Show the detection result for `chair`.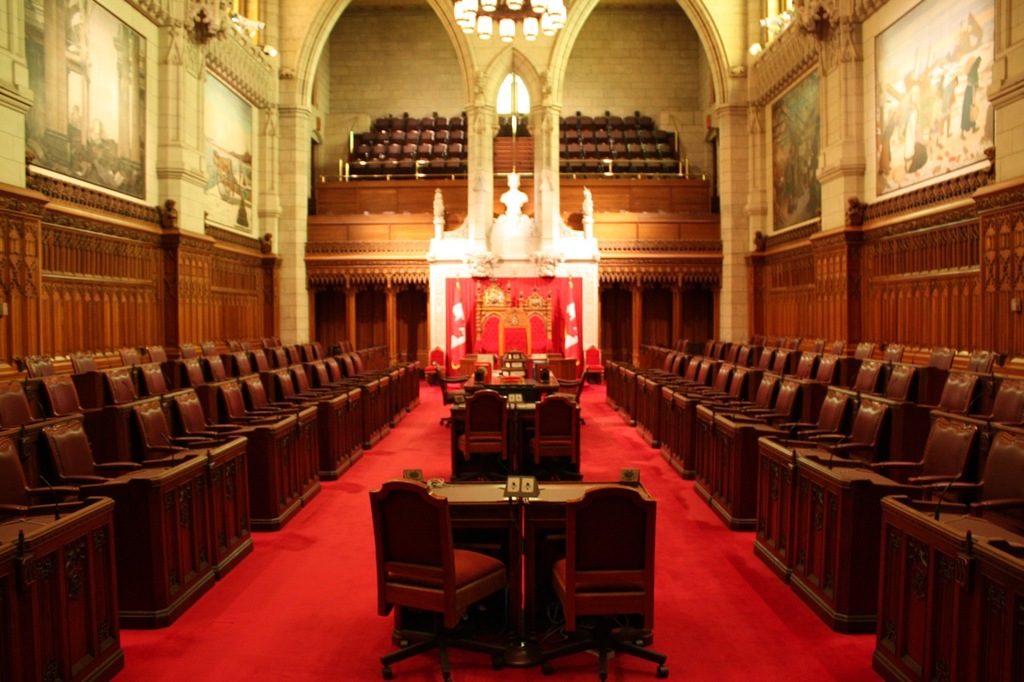
(0, 381, 51, 482).
